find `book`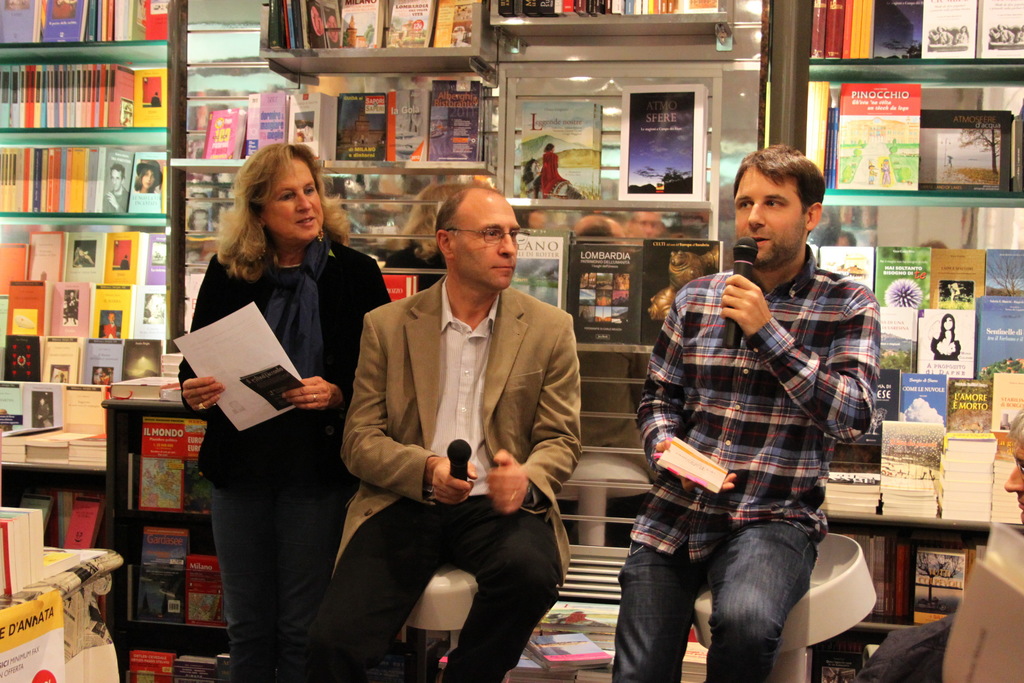
1012 117 1023 199
